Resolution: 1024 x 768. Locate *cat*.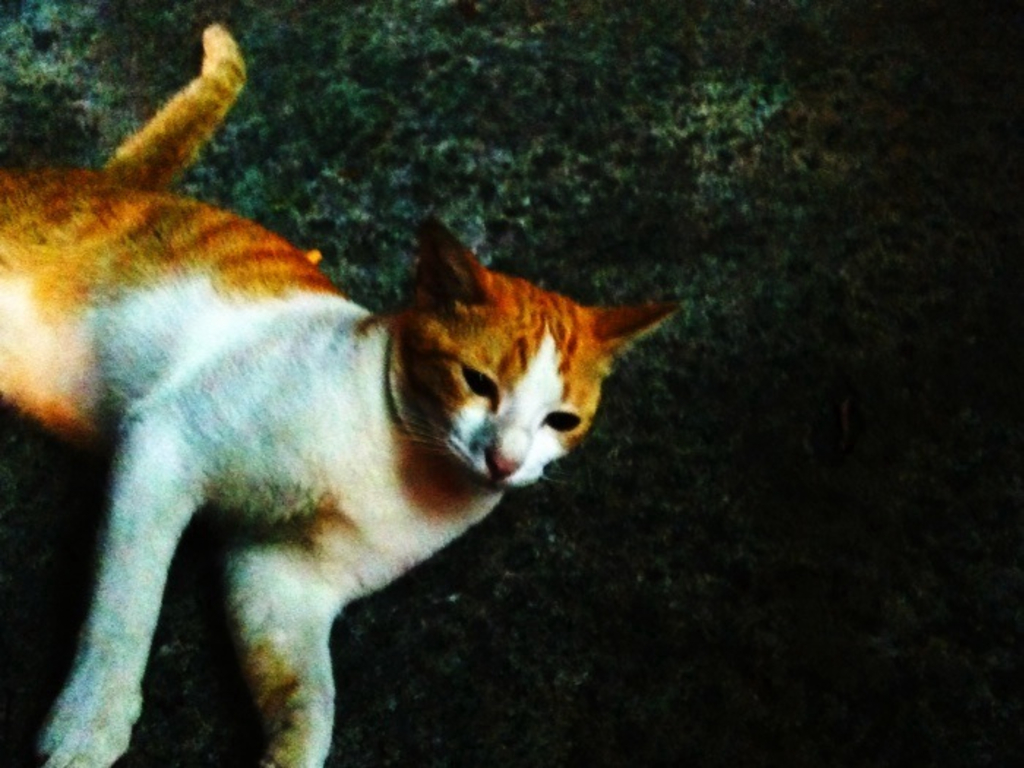
locate(1, 15, 682, 765).
